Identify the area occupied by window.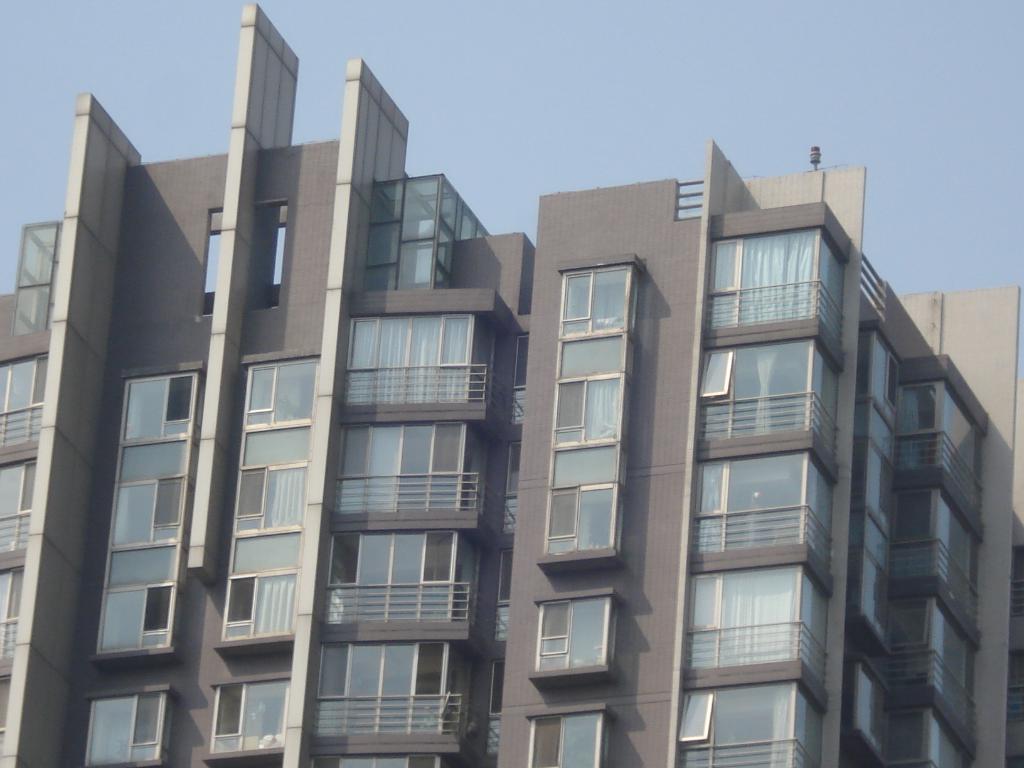
Area: l=691, t=451, r=835, b=580.
